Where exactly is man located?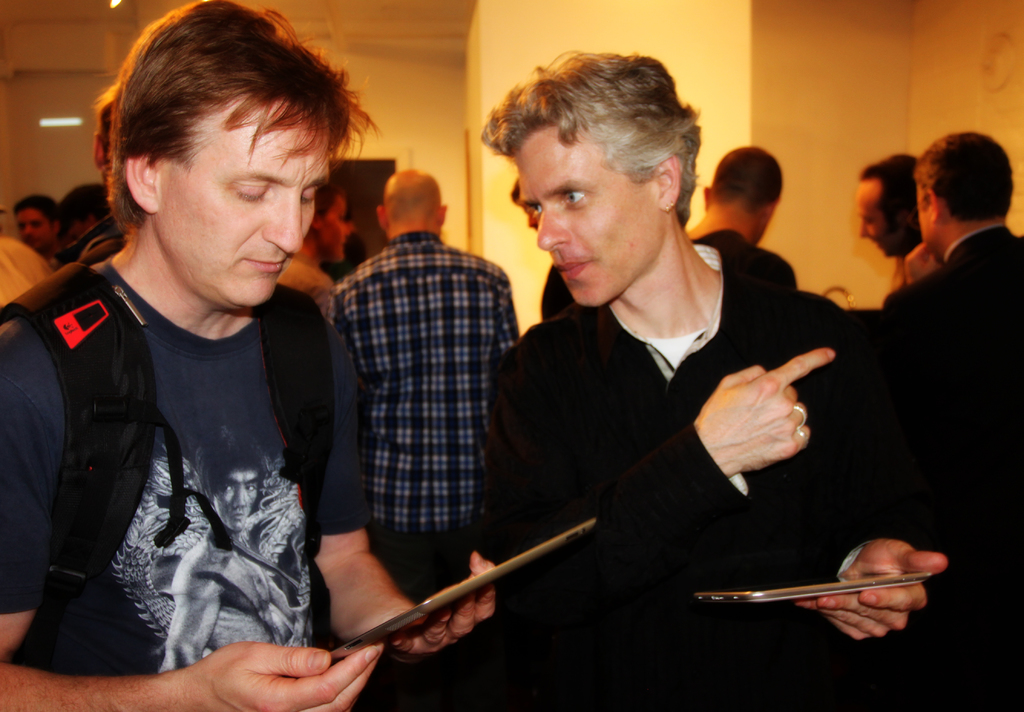
Its bounding box is 54/85/131/257.
